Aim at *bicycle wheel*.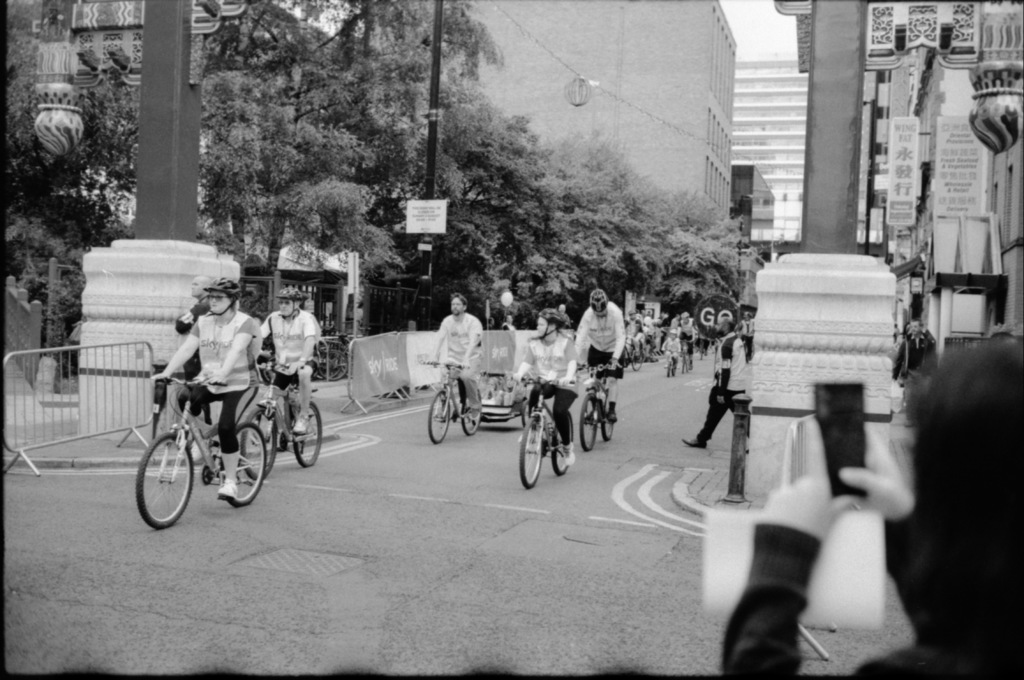
Aimed at l=456, t=376, r=489, b=438.
